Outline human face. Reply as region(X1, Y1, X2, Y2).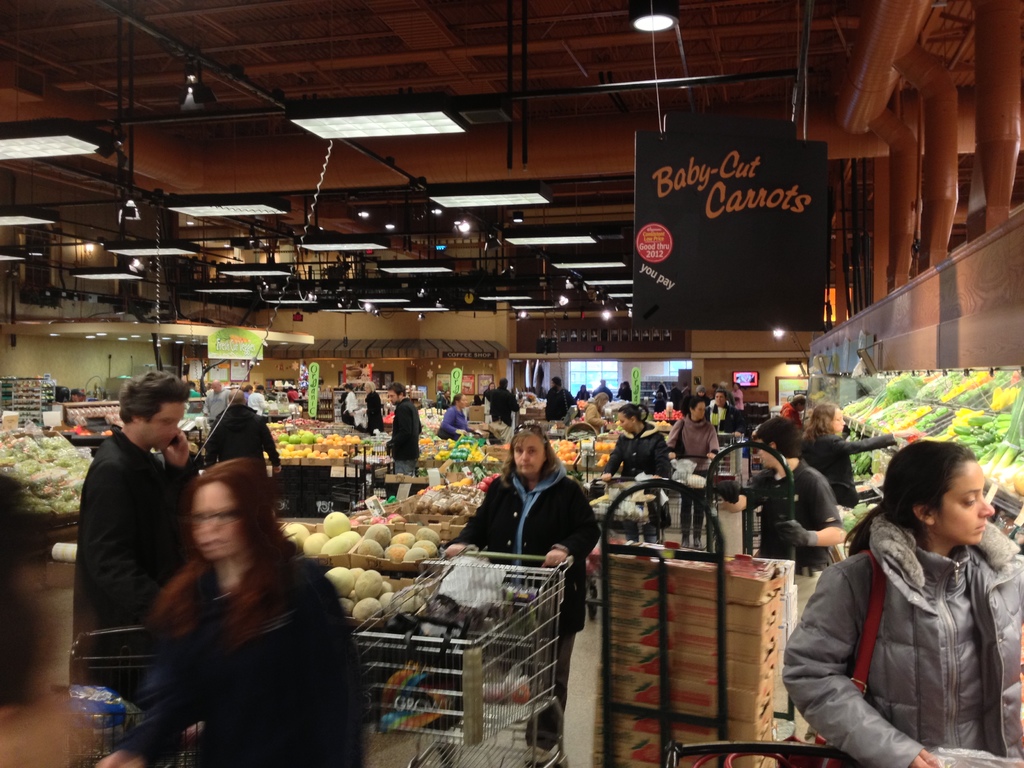
region(518, 440, 543, 471).
